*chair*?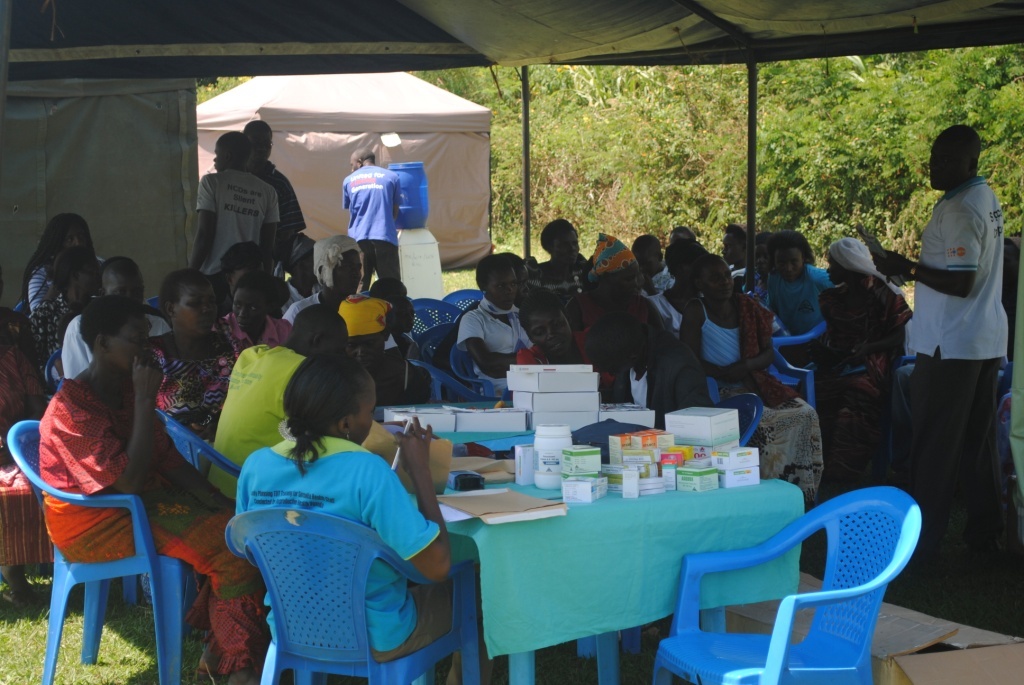
box(406, 358, 501, 406)
